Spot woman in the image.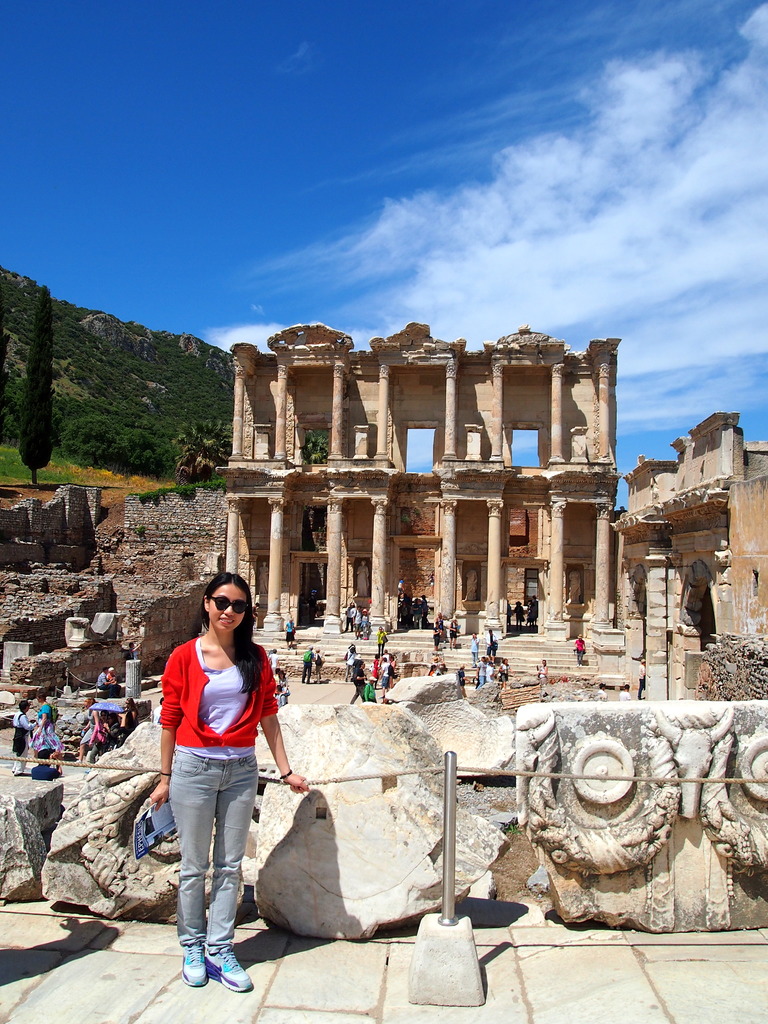
woman found at x1=147 y1=563 x2=289 y2=993.
